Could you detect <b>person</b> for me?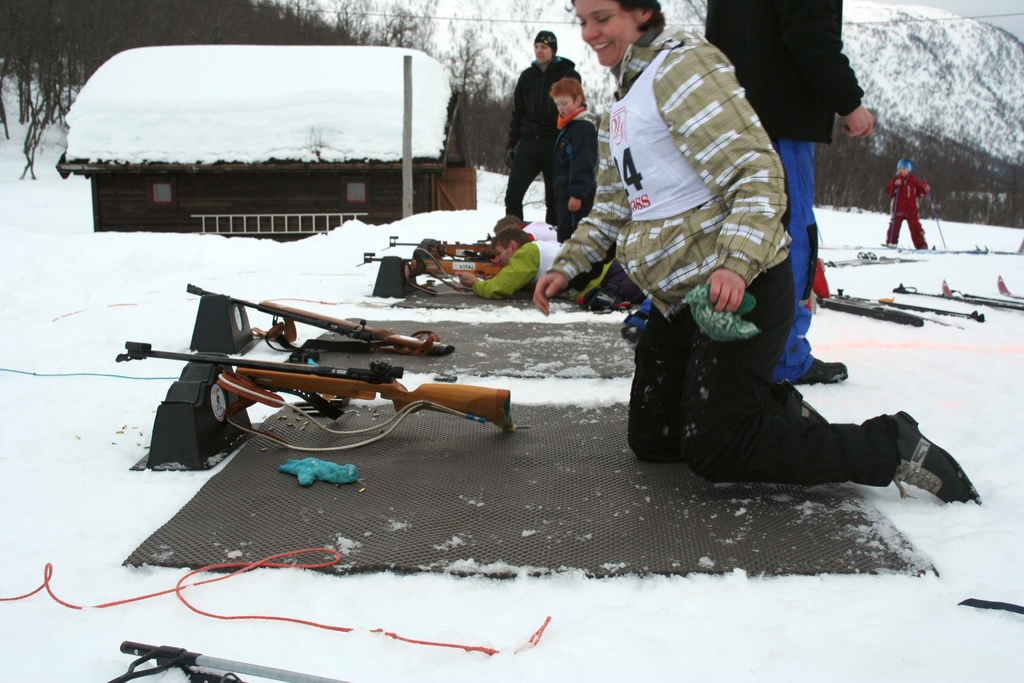
Detection result: rect(702, 0, 882, 386).
